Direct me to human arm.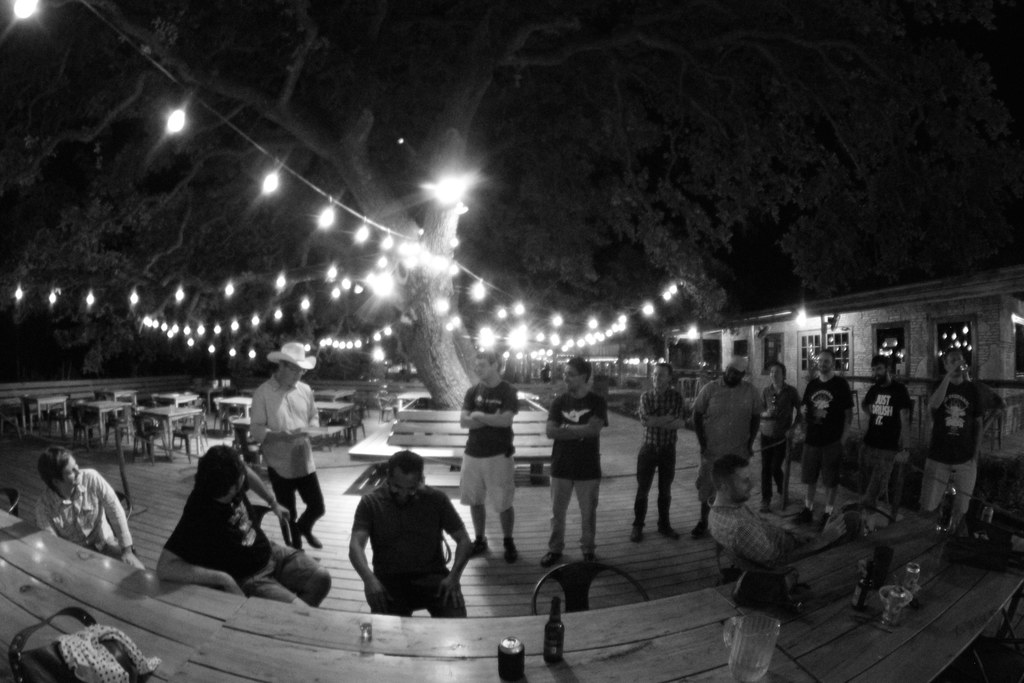
Direction: bbox=[541, 393, 617, 441].
